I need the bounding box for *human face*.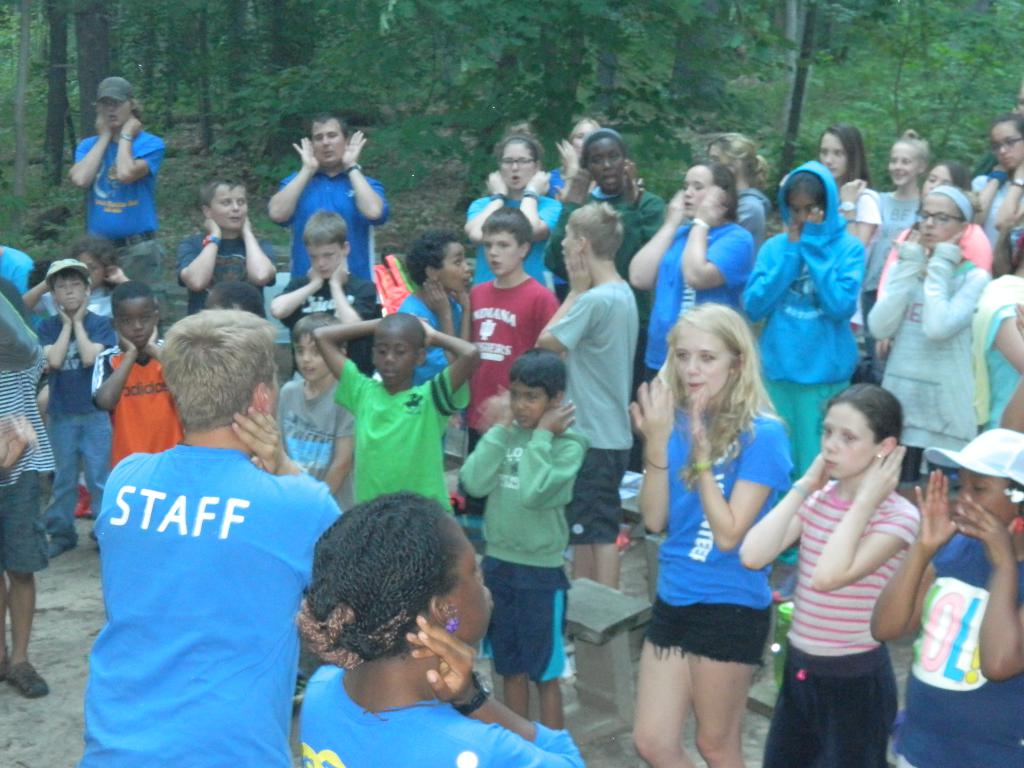
Here it is: (left=452, top=524, right=493, bottom=638).
